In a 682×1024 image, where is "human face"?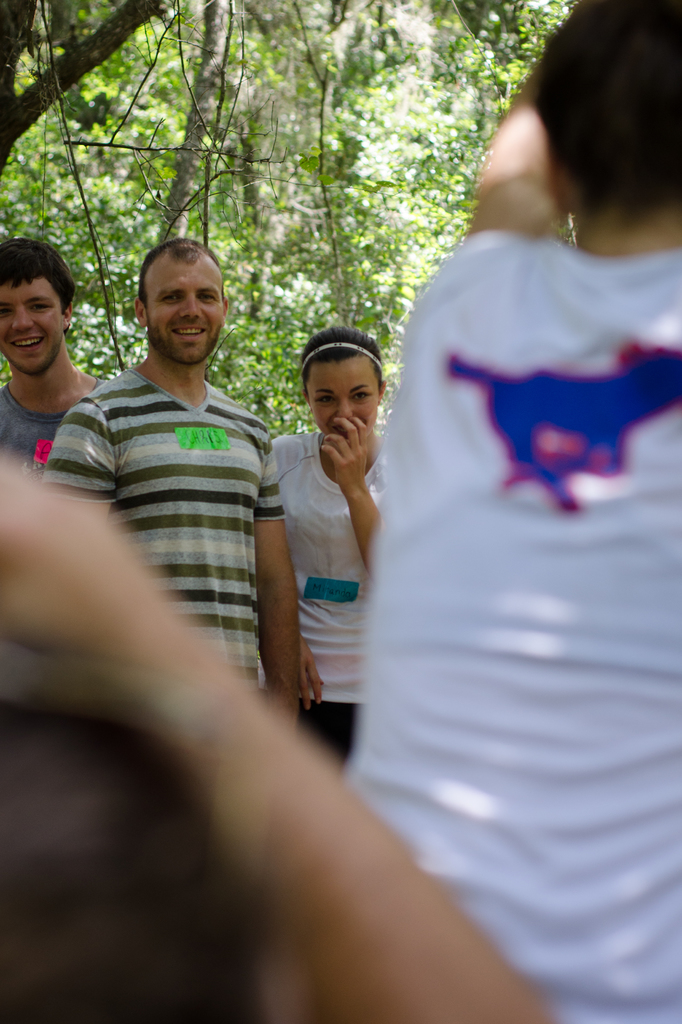
(left=305, top=347, right=382, bottom=428).
